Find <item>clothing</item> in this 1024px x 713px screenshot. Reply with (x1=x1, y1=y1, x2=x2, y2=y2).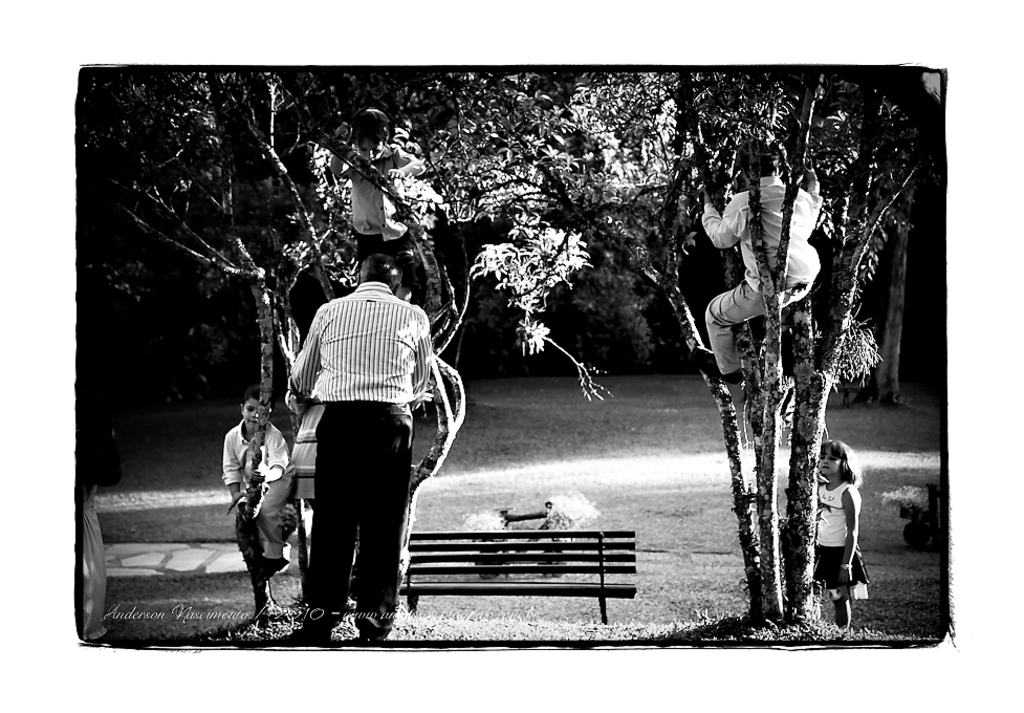
(x1=220, y1=419, x2=295, y2=557).
